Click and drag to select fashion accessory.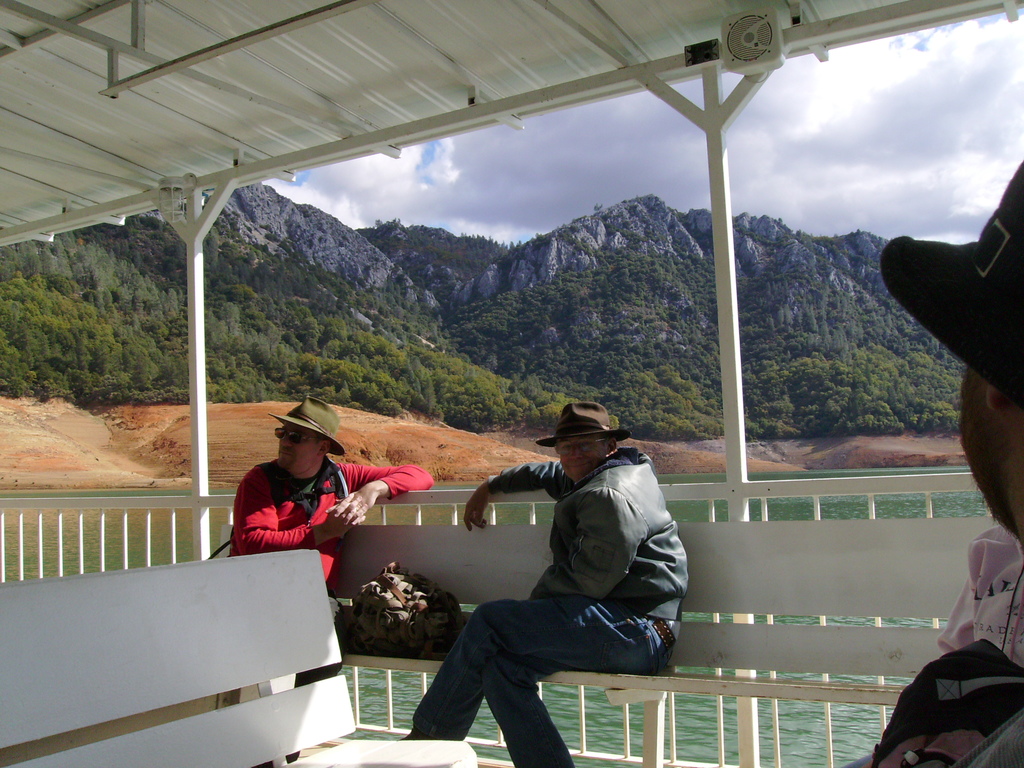
Selection: bbox=(556, 437, 604, 456).
